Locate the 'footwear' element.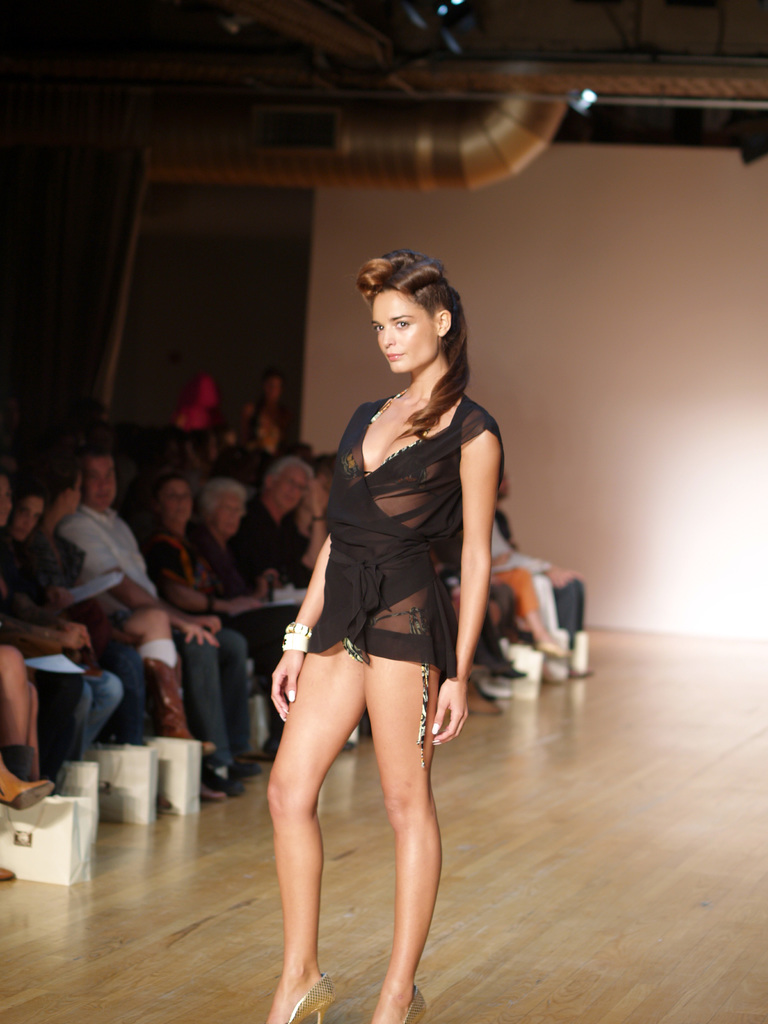
Element bbox: x1=228 y1=765 x2=243 y2=795.
